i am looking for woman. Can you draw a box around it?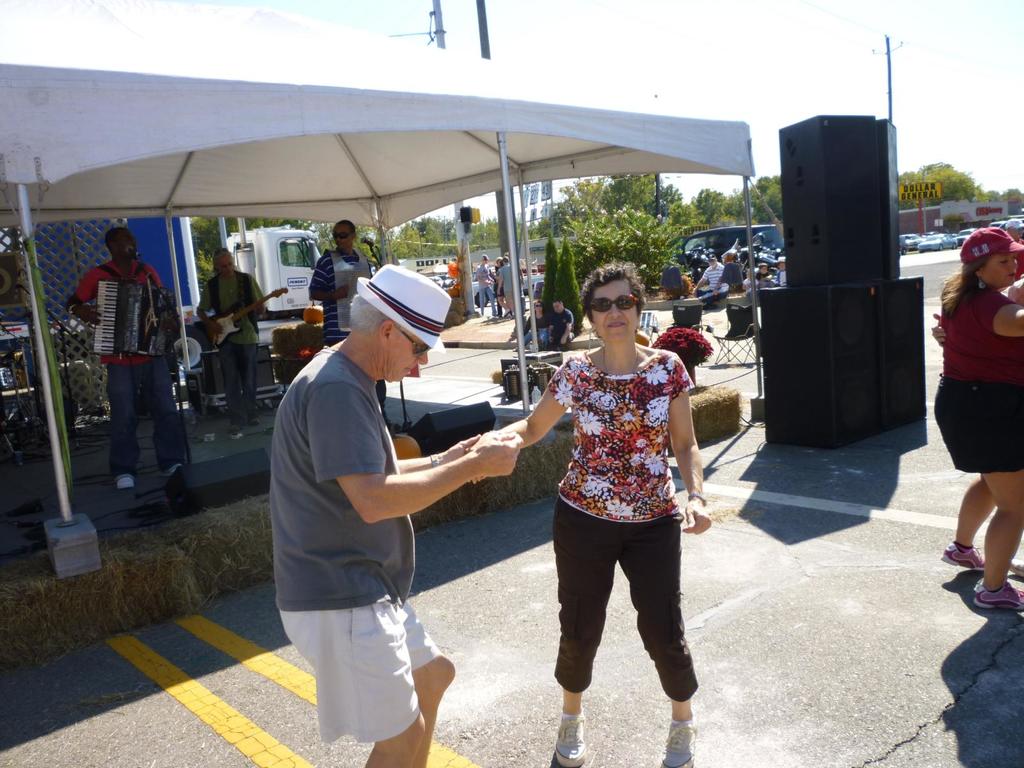
Sure, the bounding box is x1=467 y1=257 x2=707 y2=767.
